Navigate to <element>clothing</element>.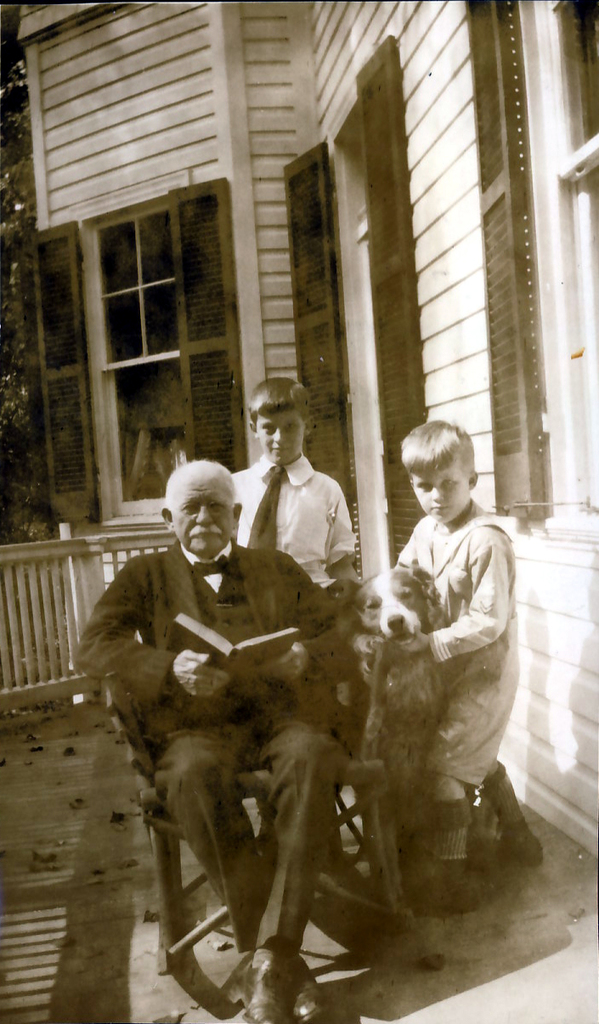
Navigation target: [373, 517, 514, 830].
